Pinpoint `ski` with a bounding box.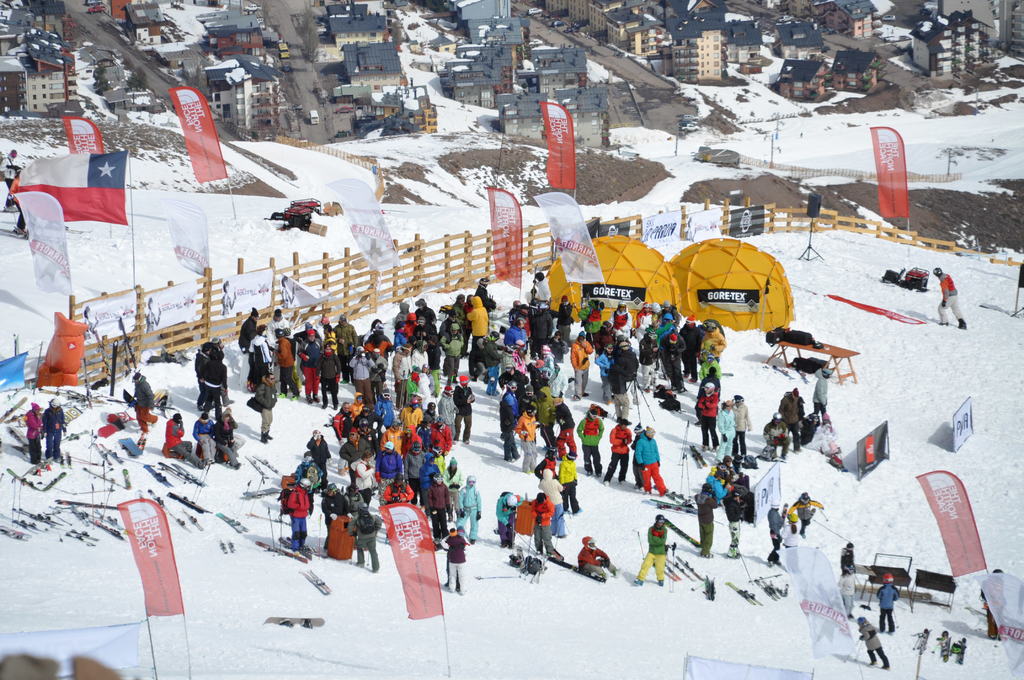
<region>0, 394, 28, 423</region>.
